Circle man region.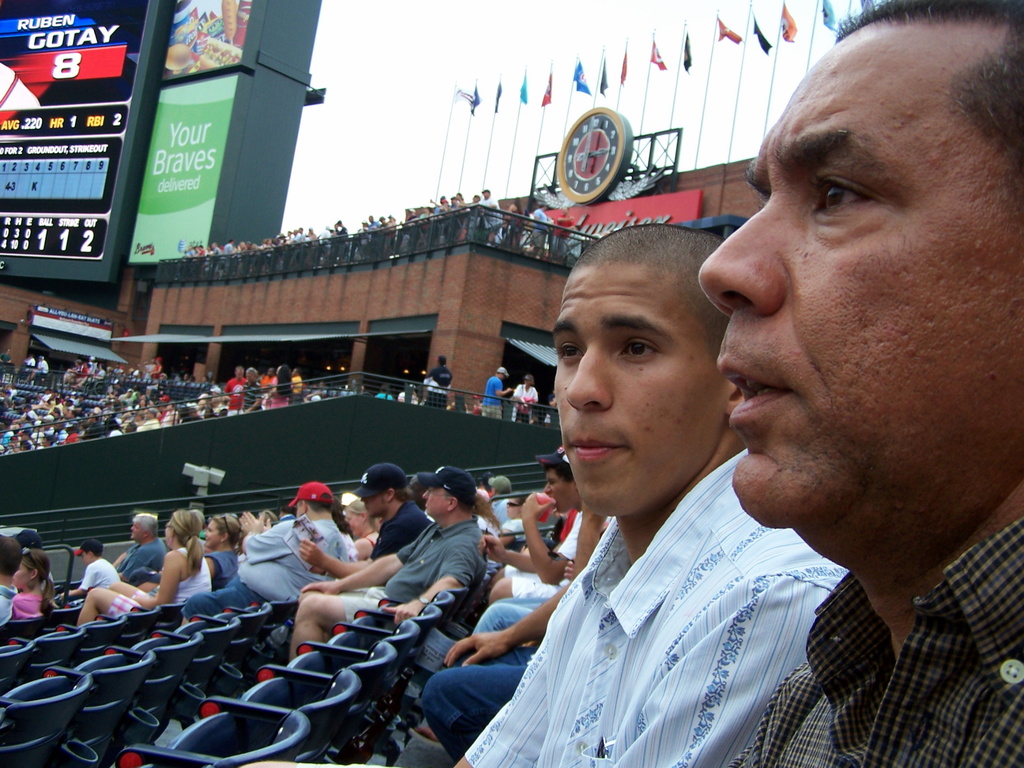
Region: rect(687, 0, 1023, 767).
